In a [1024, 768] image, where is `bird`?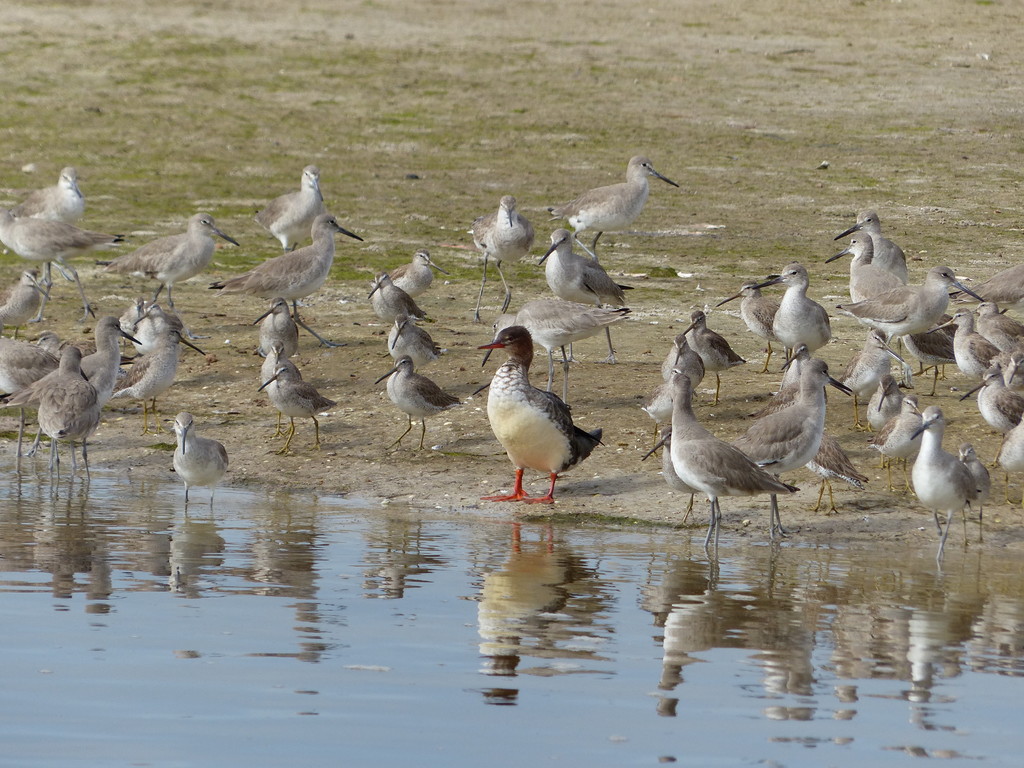
l=0, t=216, r=125, b=296.
